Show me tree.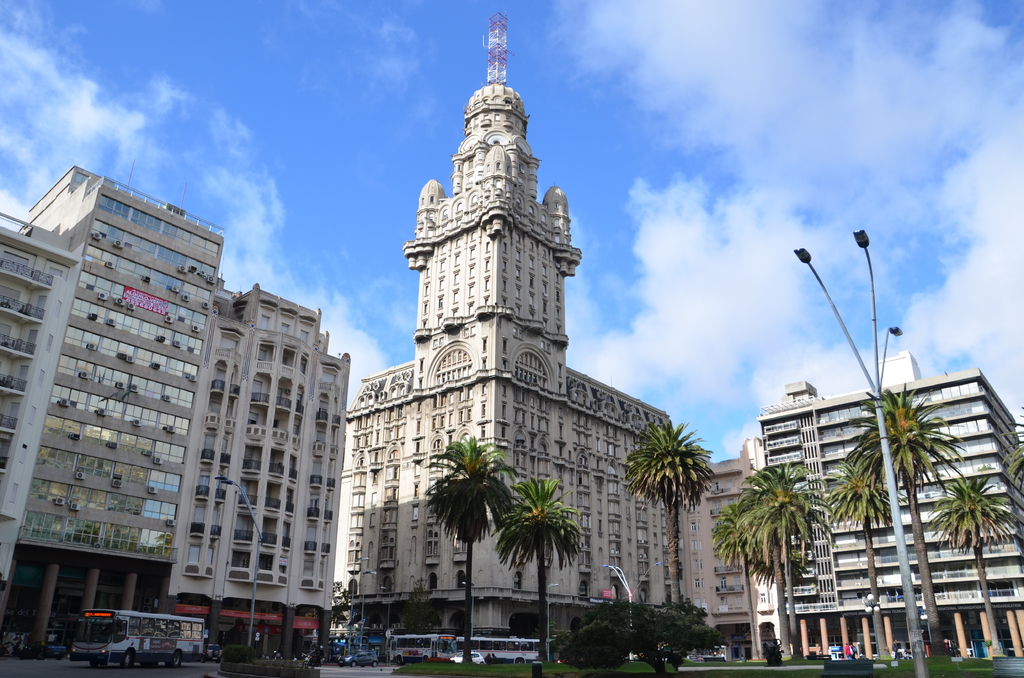
tree is here: (826, 453, 907, 667).
